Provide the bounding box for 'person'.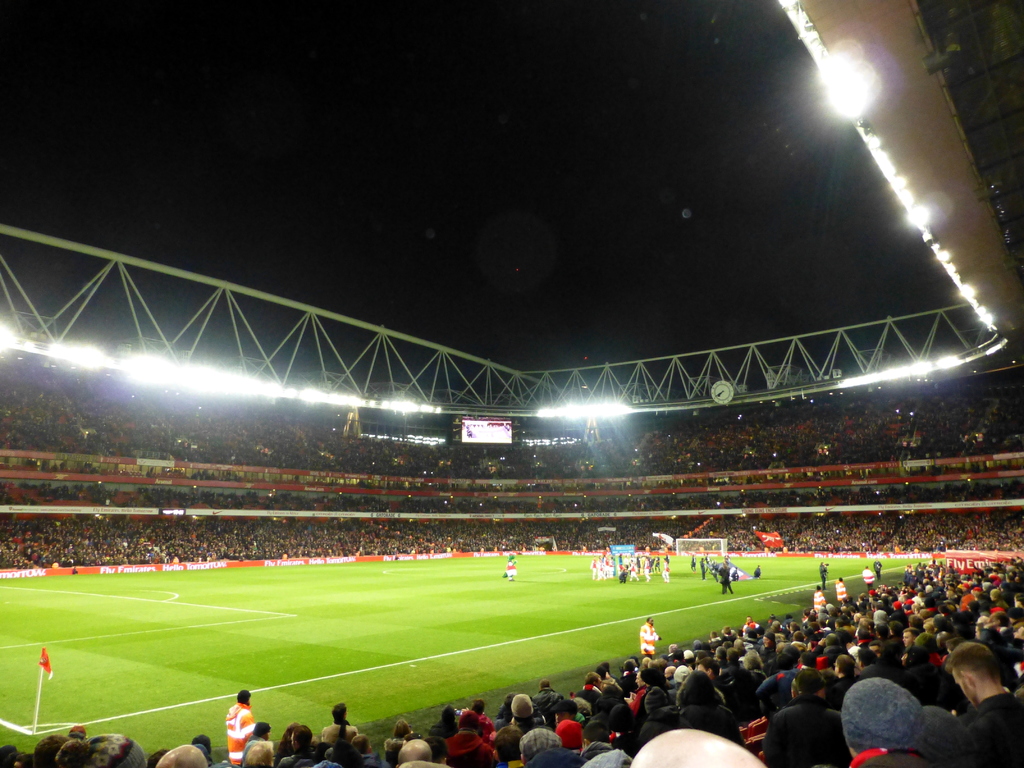
x1=605, y1=703, x2=639, y2=752.
